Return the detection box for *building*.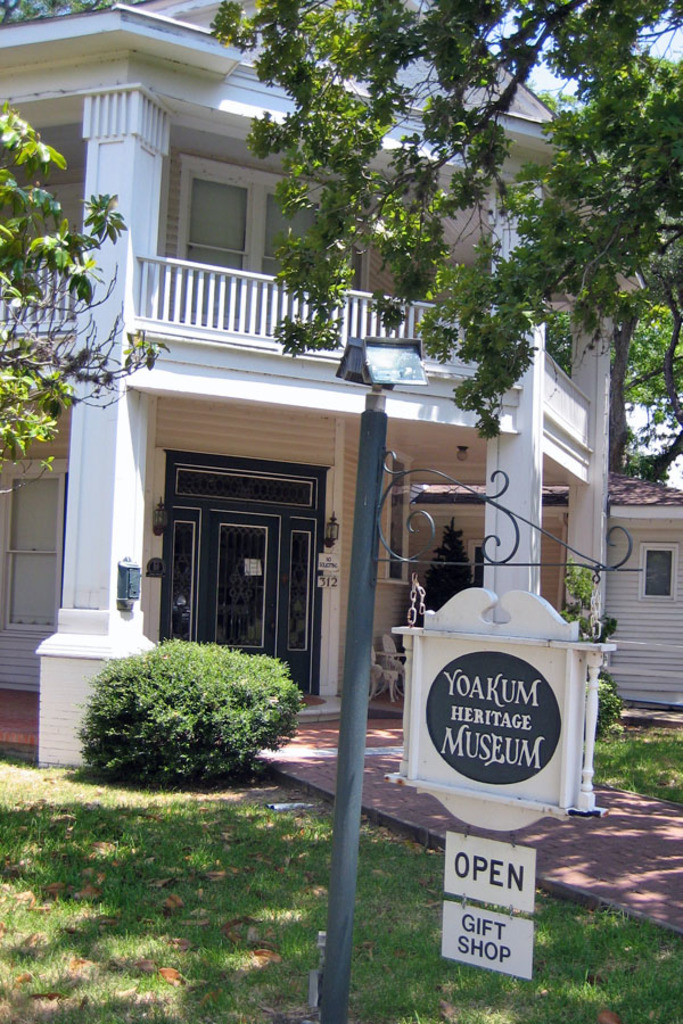
{"x1": 0, "y1": 0, "x2": 682, "y2": 717}.
